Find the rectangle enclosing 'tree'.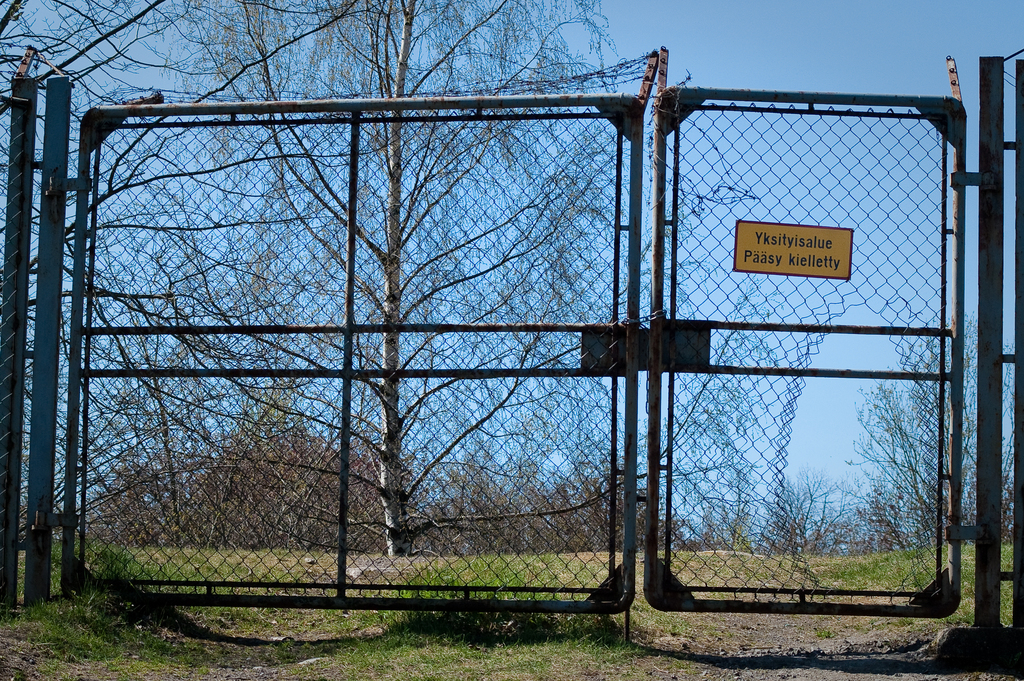
bbox=[762, 466, 849, 564].
